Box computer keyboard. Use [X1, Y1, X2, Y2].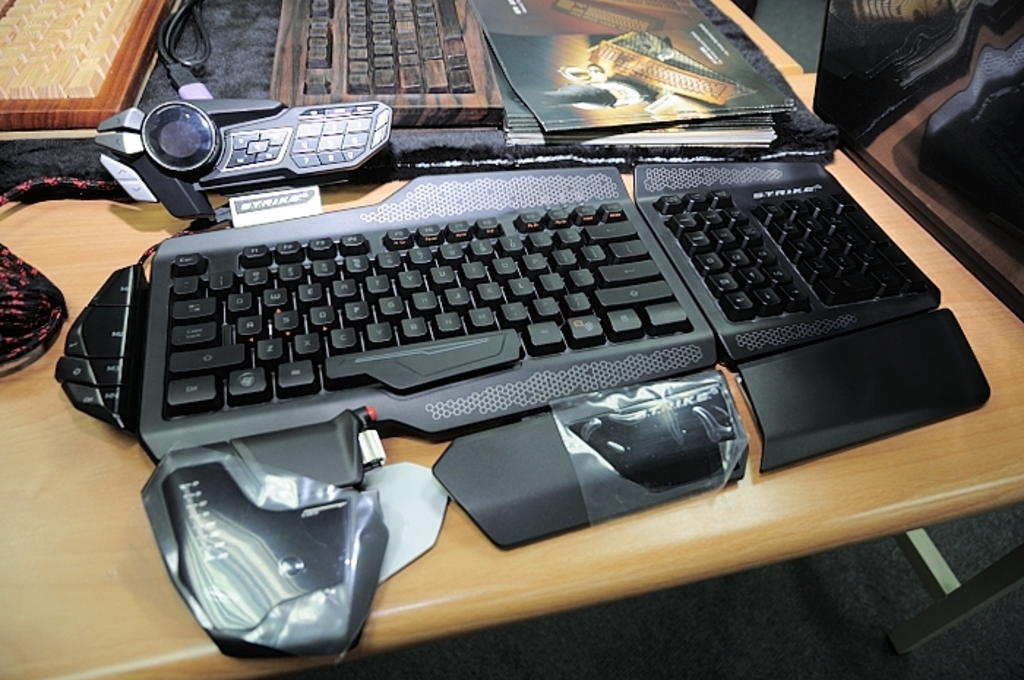
[268, 0, 513, 113].
